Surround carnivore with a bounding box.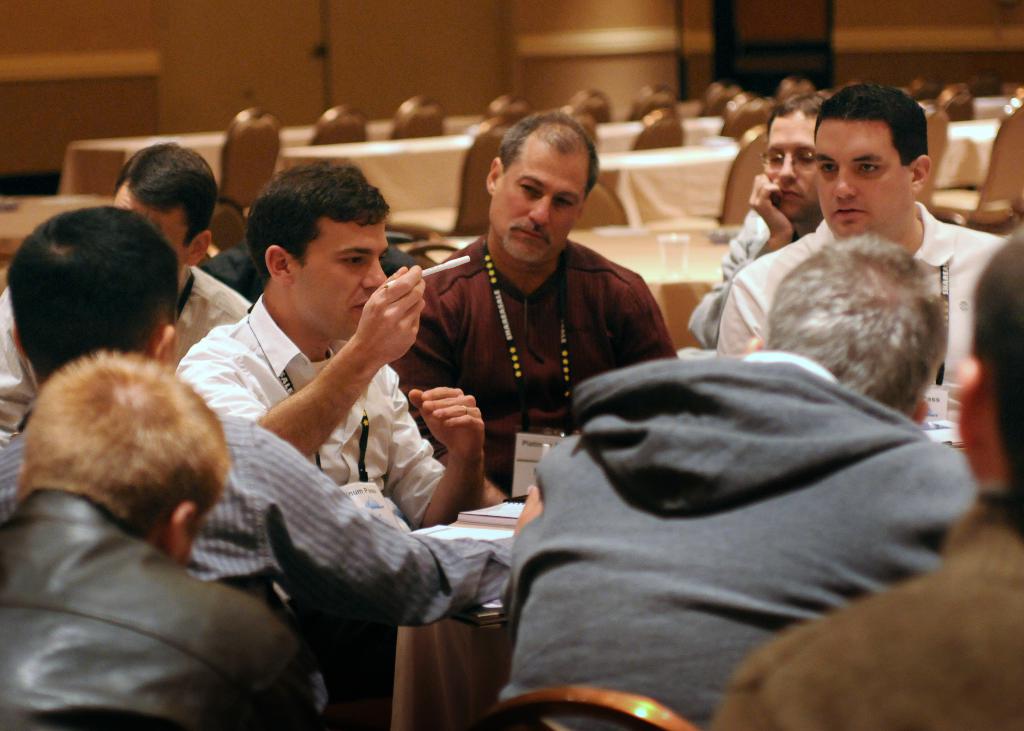
(0, 203, 545, 597).
